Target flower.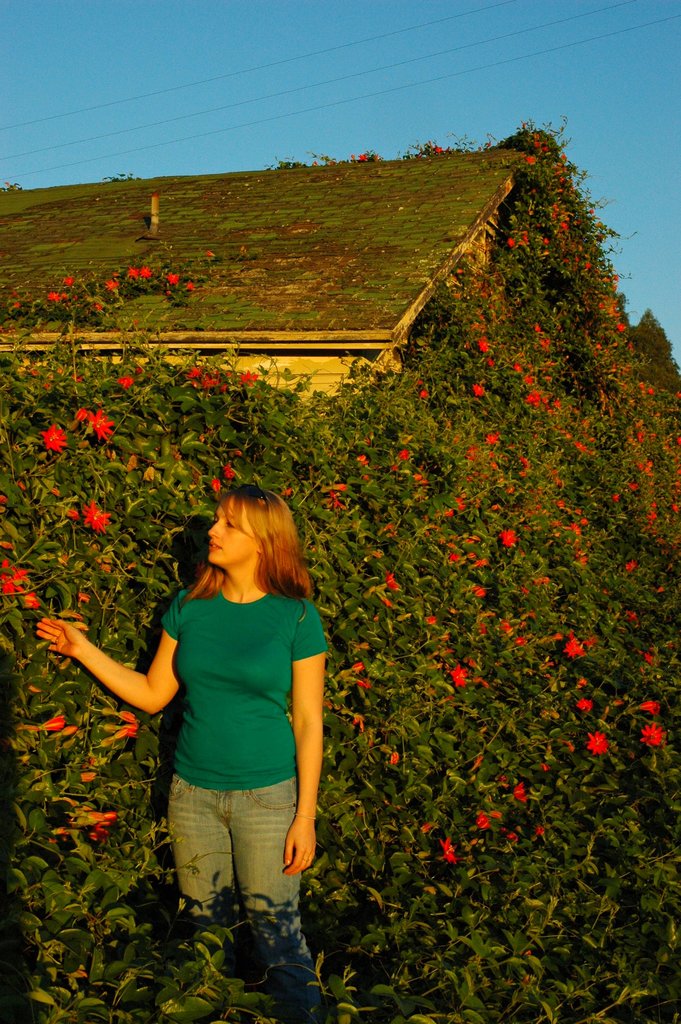
Target region: 384, 567, 399, 592.
